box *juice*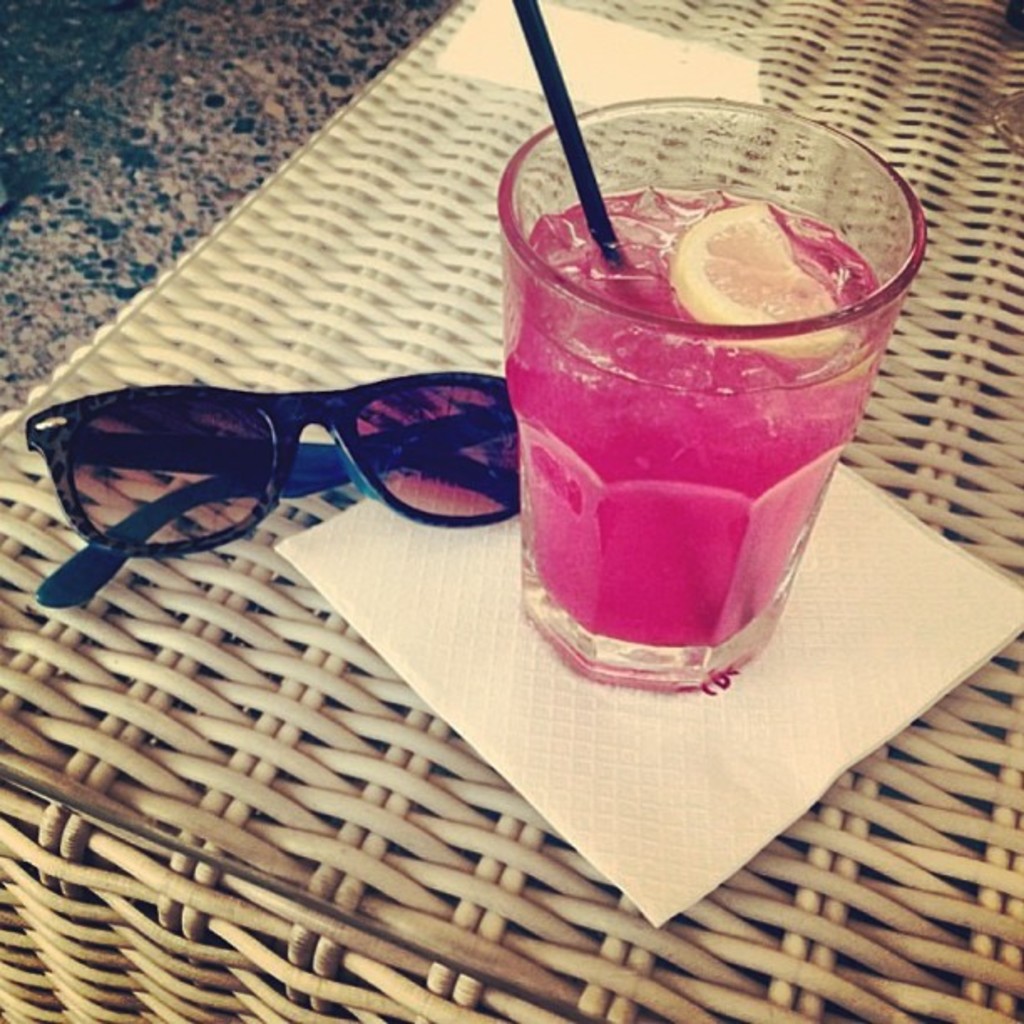
box=[507, 184, 907, 691]
